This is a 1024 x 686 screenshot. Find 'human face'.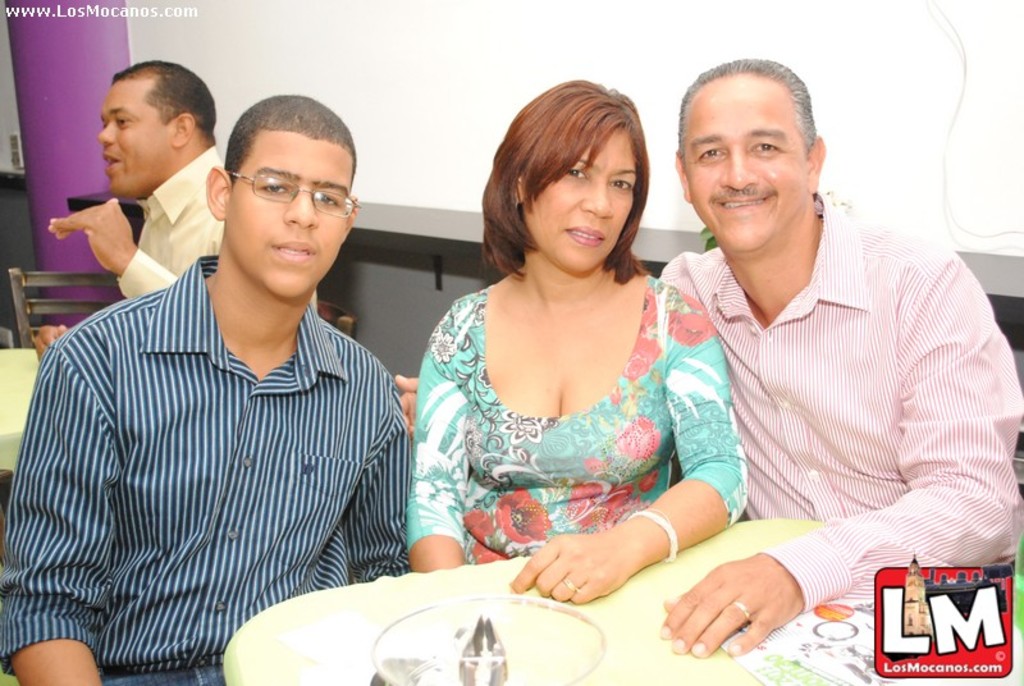
Bounding box: crop(100, 77, 175, 192).
